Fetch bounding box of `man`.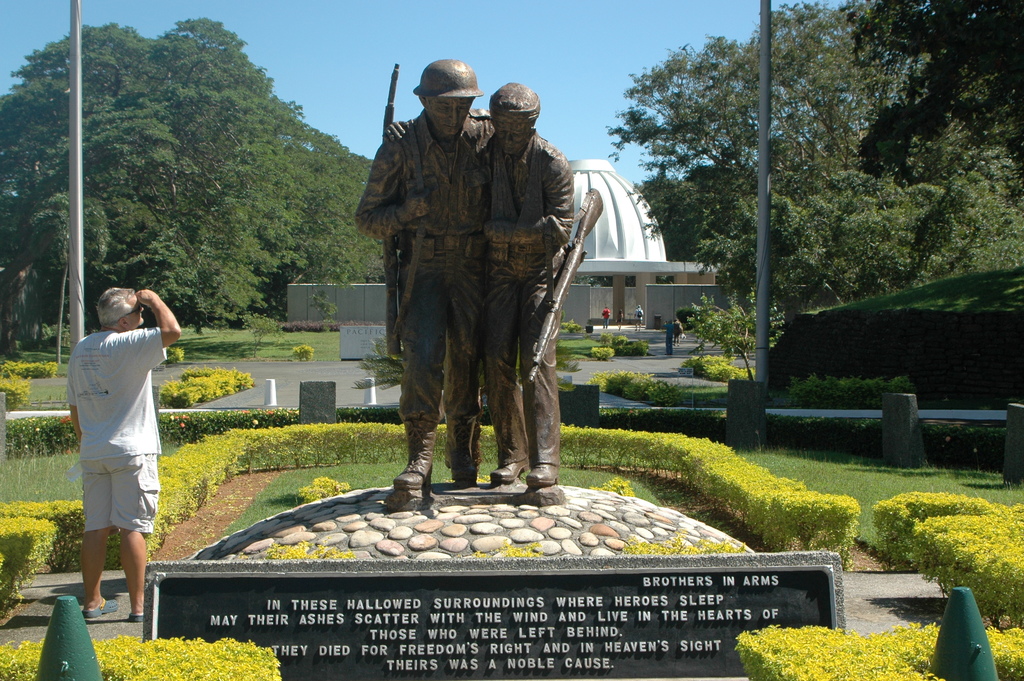
Bbox: (x1=359, y1=62, x2=495, y2=488).
